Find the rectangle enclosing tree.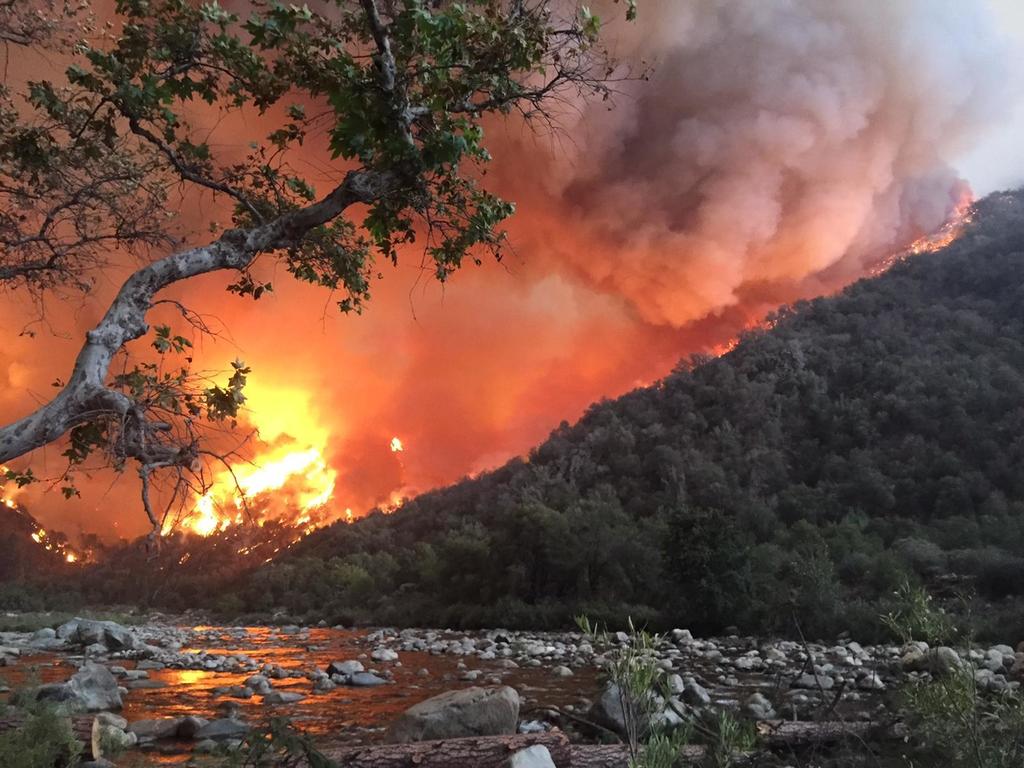
locate(0, 0, 645, 481).
